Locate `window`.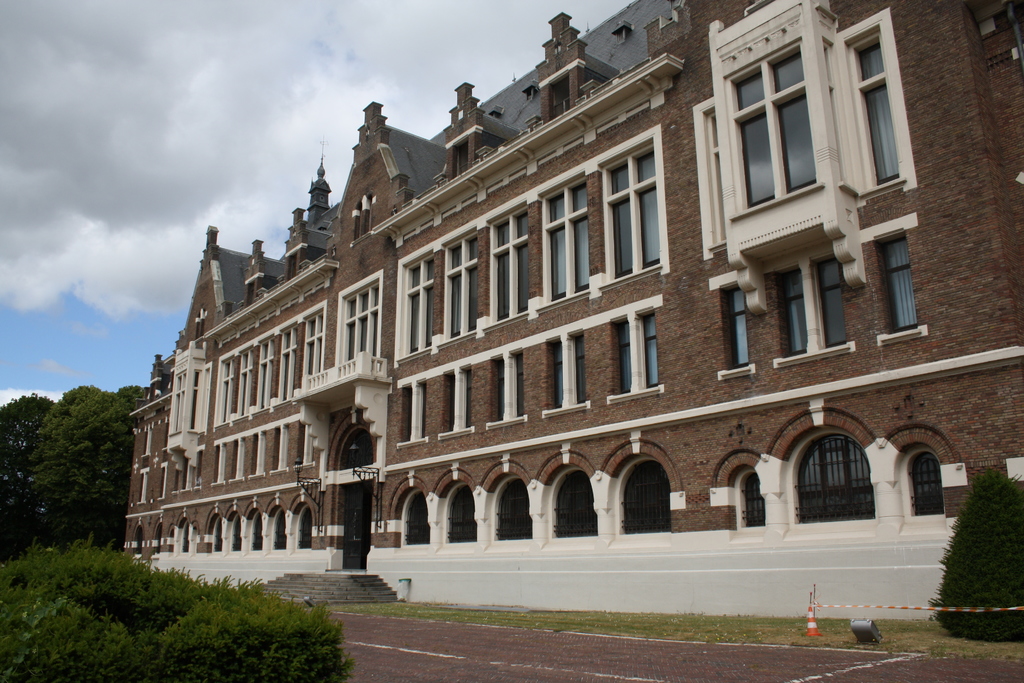
Bounding box: rect(641, 313, 659, 394).
